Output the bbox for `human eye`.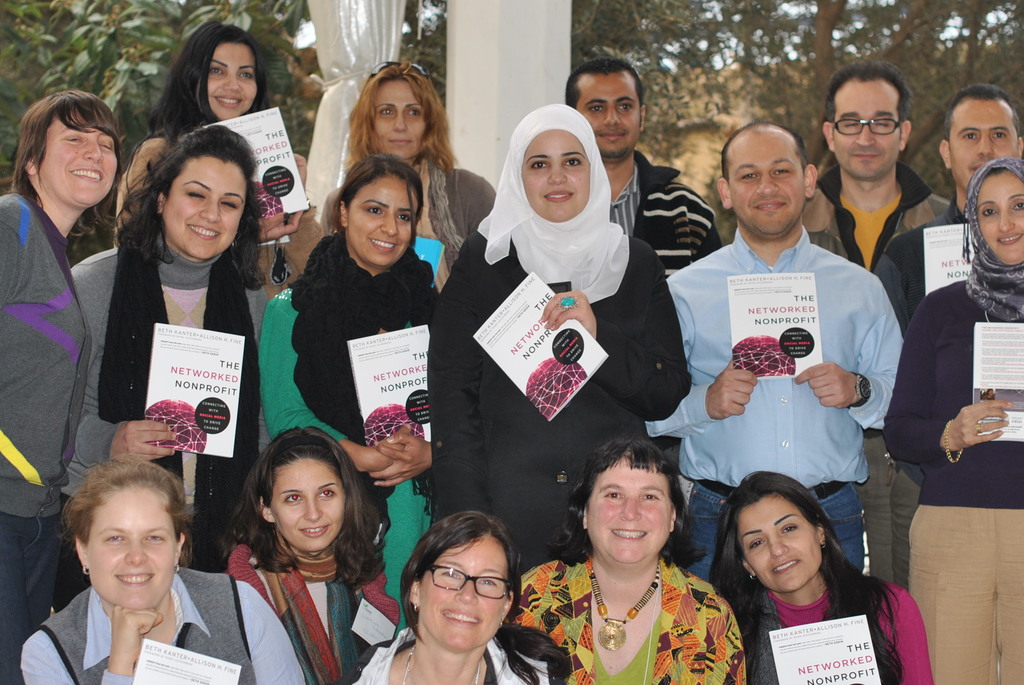
(739, 169, 757, 182).
